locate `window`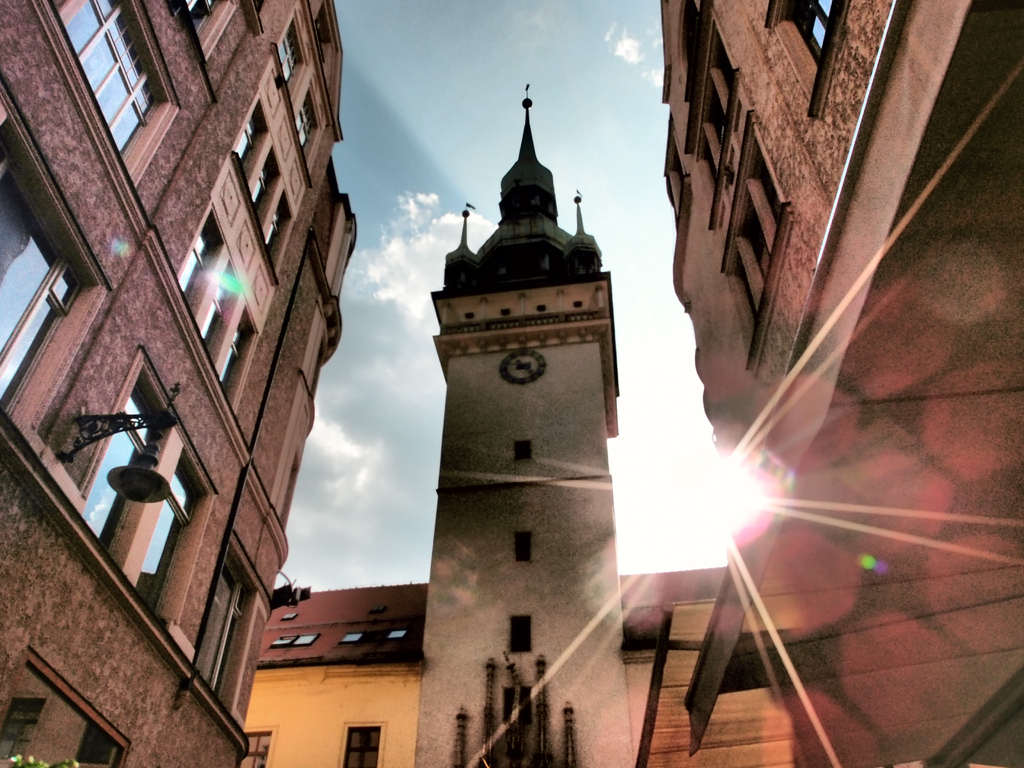
rect(682, 0, 741, 232)
